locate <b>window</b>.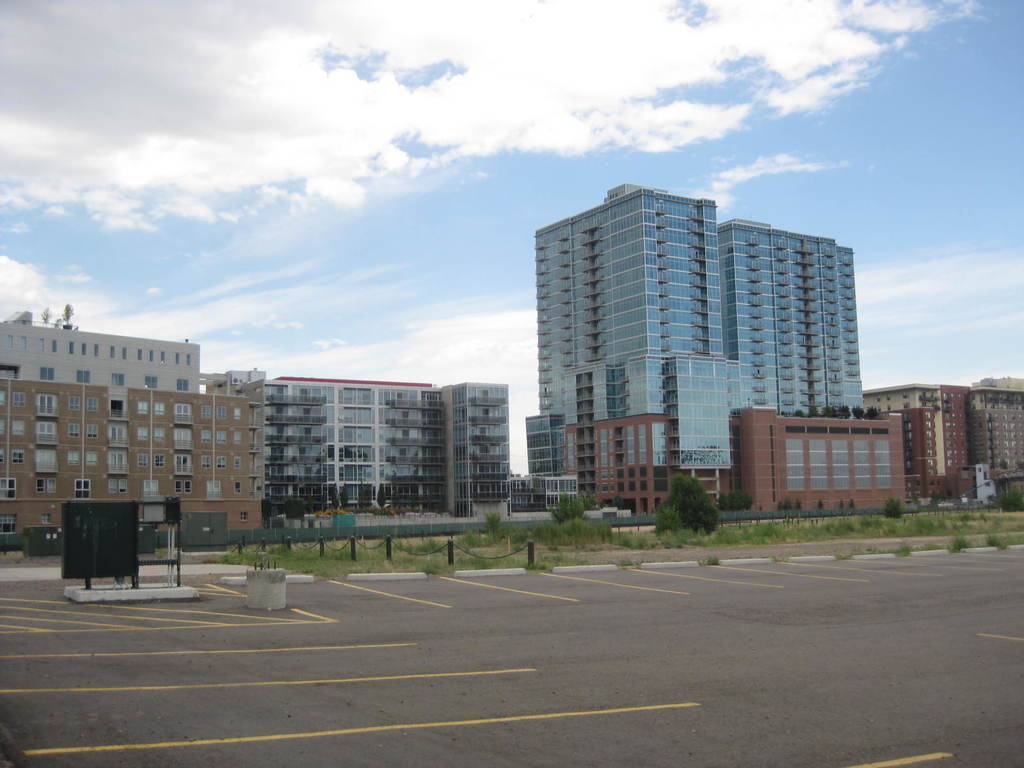
Bounding box: [left=143, top=479, right=156, bottom=492].
